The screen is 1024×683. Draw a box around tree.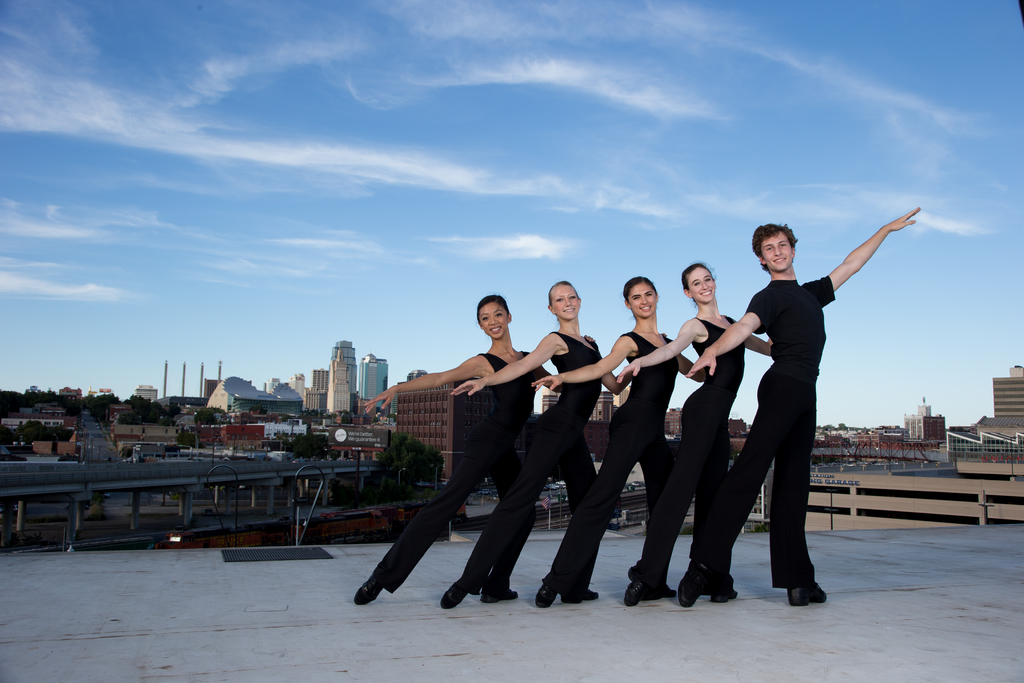
bbox=(282, 433, 332, 459).
